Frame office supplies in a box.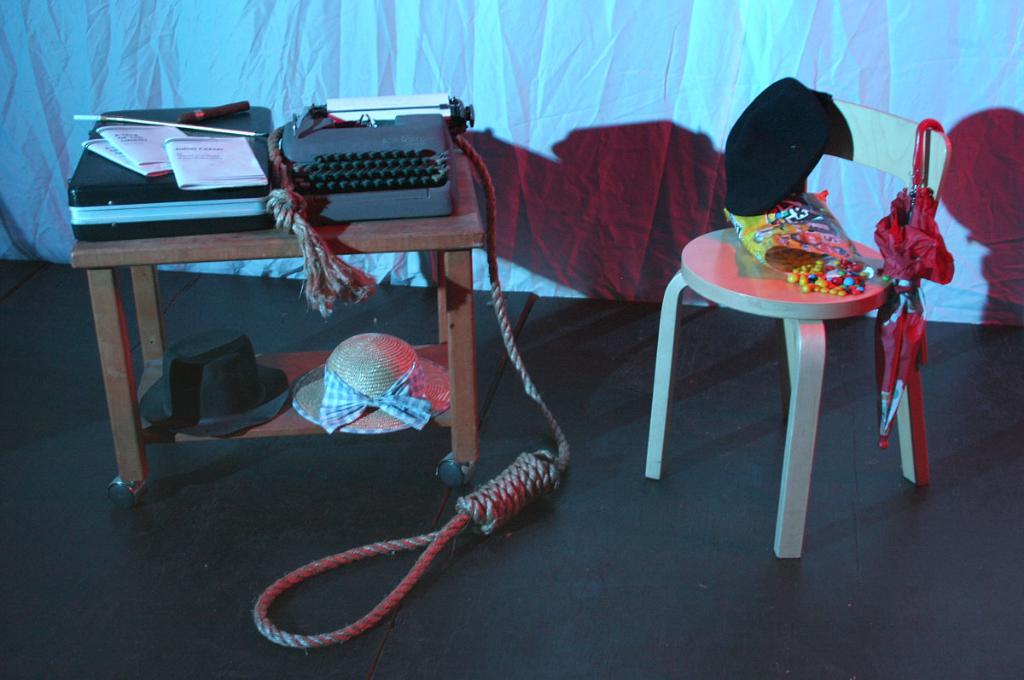
73, 143, 486, 493.
